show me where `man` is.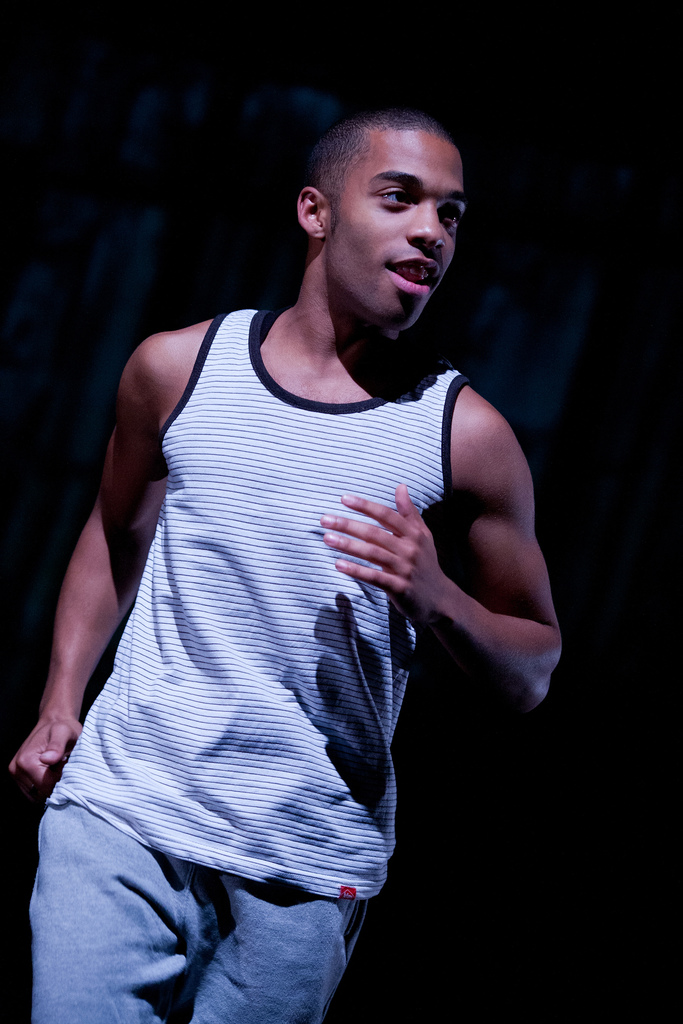
`man` is at [left=62, top=90, right=560, bottom=1008].
